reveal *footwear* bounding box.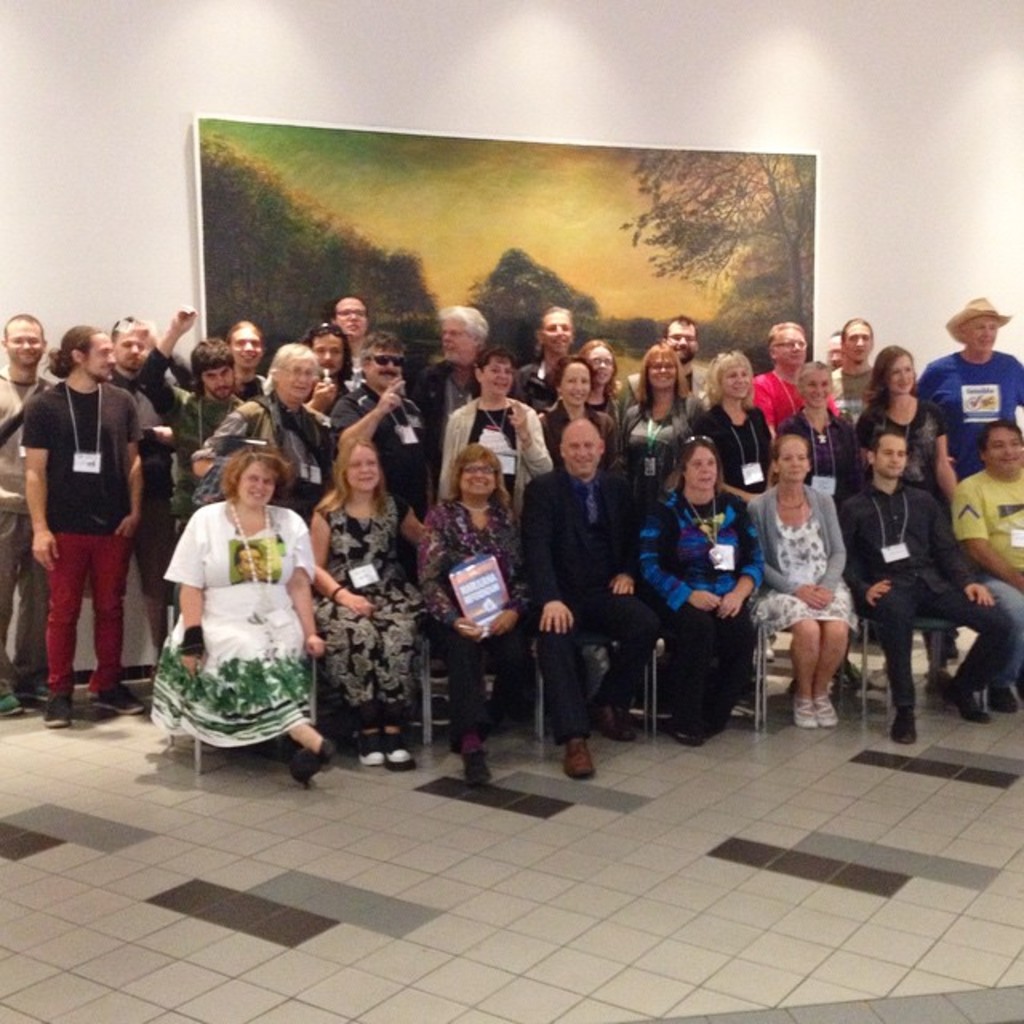
Revealed: BBox(354, 731, 386, 770).
